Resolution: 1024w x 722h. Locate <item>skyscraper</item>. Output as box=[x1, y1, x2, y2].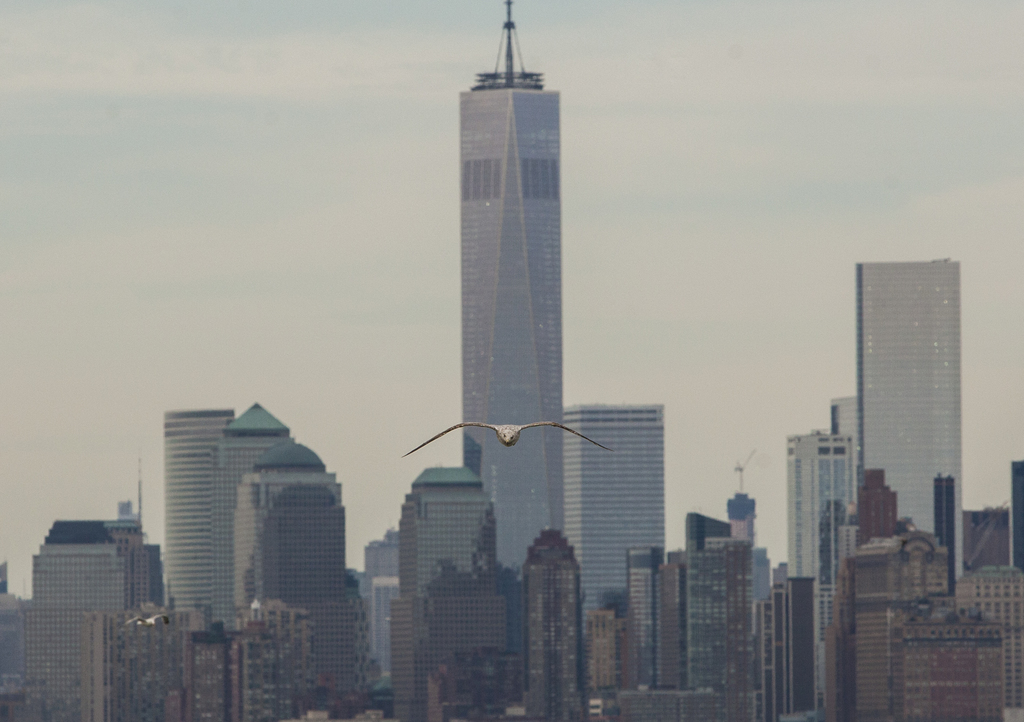
box=[829, 387, 861, 495].
